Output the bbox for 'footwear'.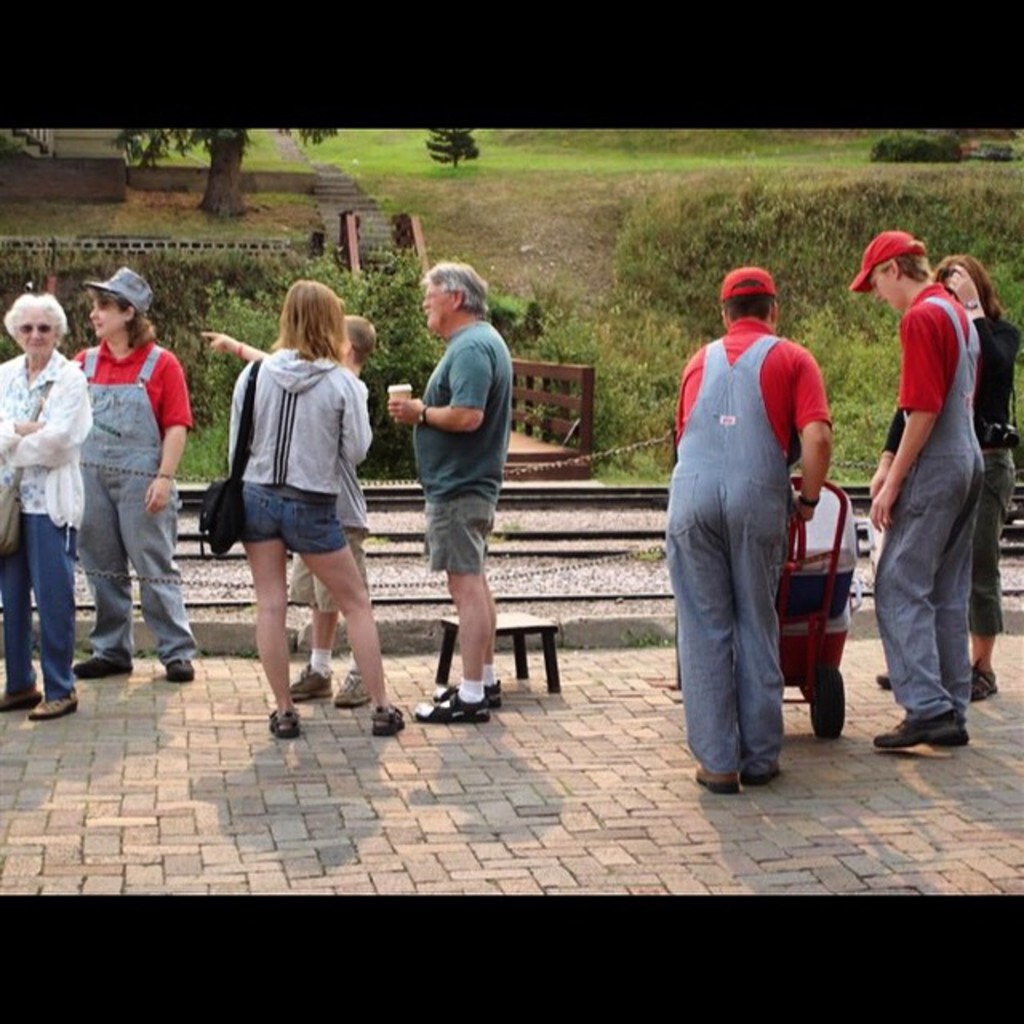
[966,658,1002,707].
